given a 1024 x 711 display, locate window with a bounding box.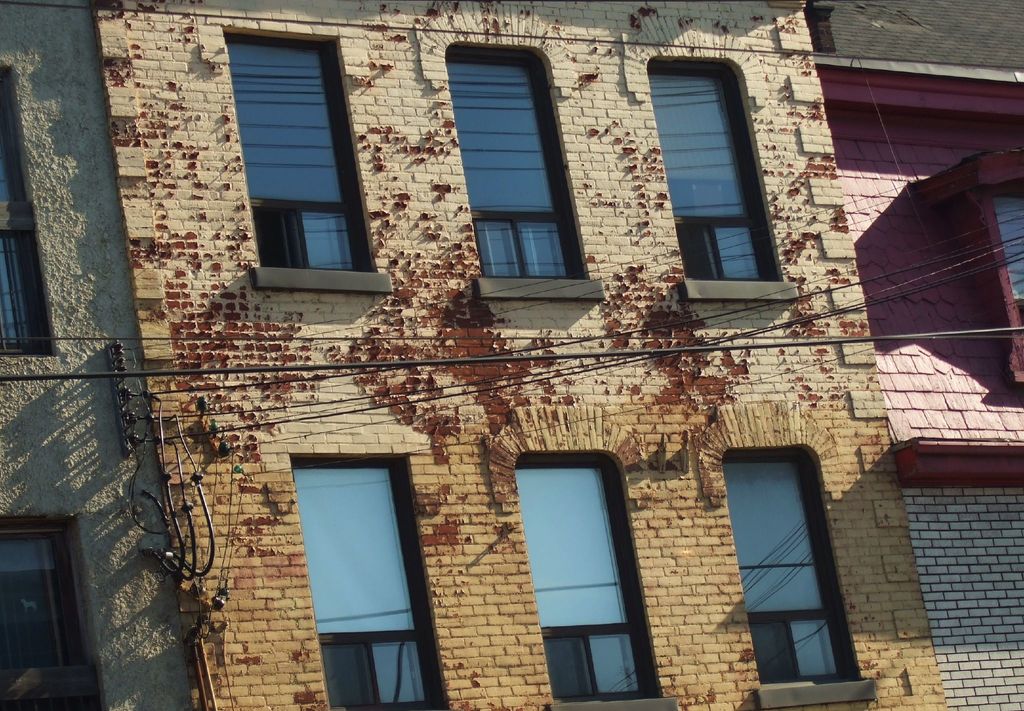
Located: detection(466, 0, 608, 304).
